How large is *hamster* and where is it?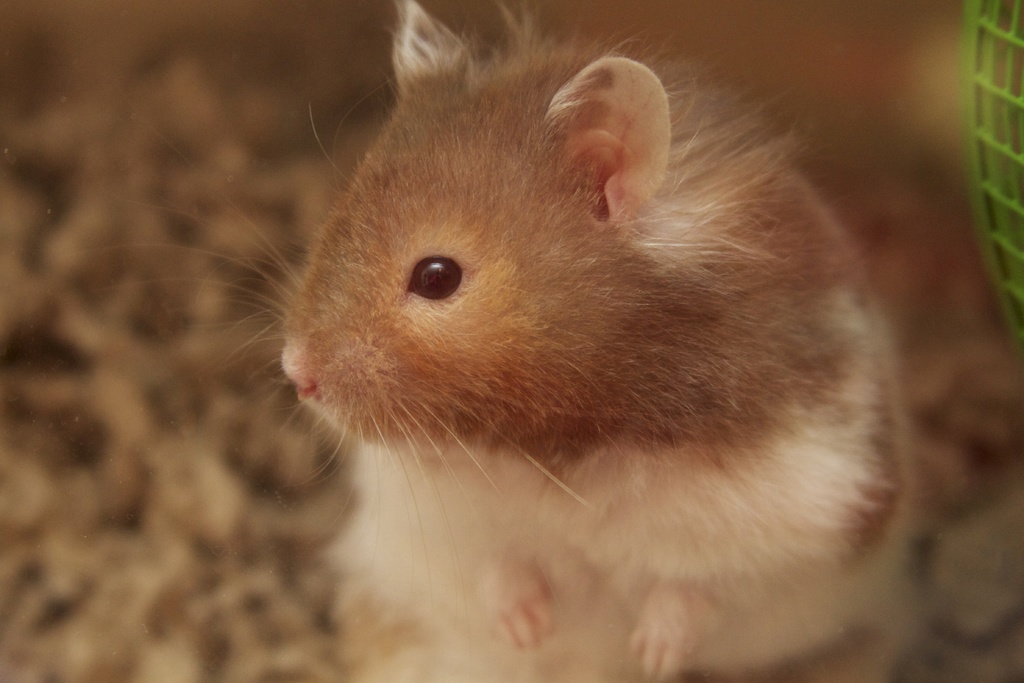
Bounding box: box=[90, 0, 922, 682].
